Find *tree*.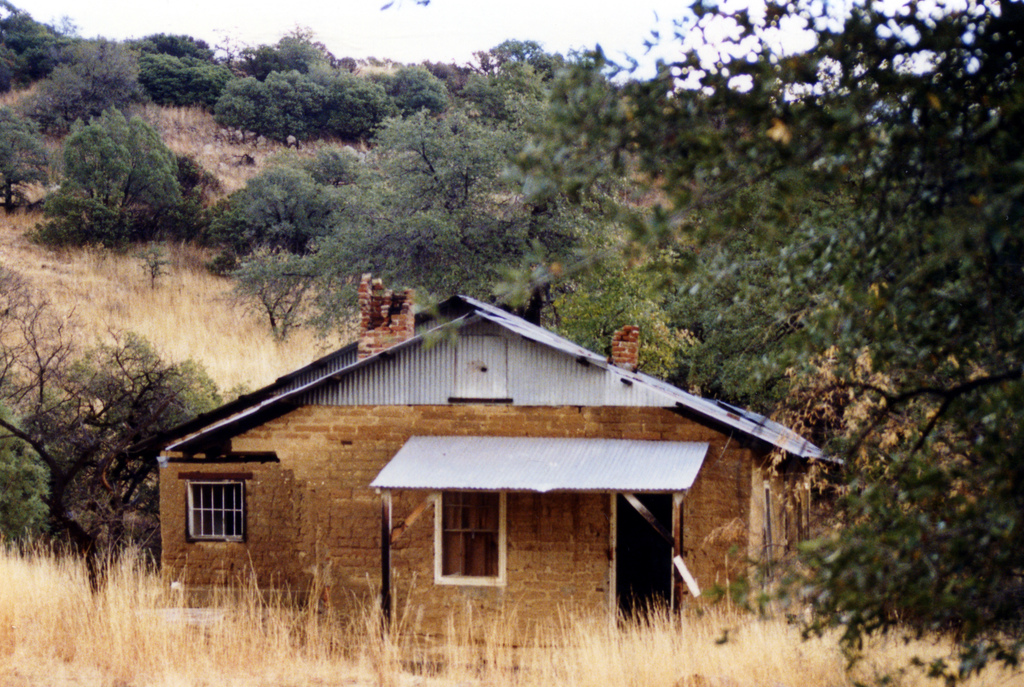
32,83,184,241.
